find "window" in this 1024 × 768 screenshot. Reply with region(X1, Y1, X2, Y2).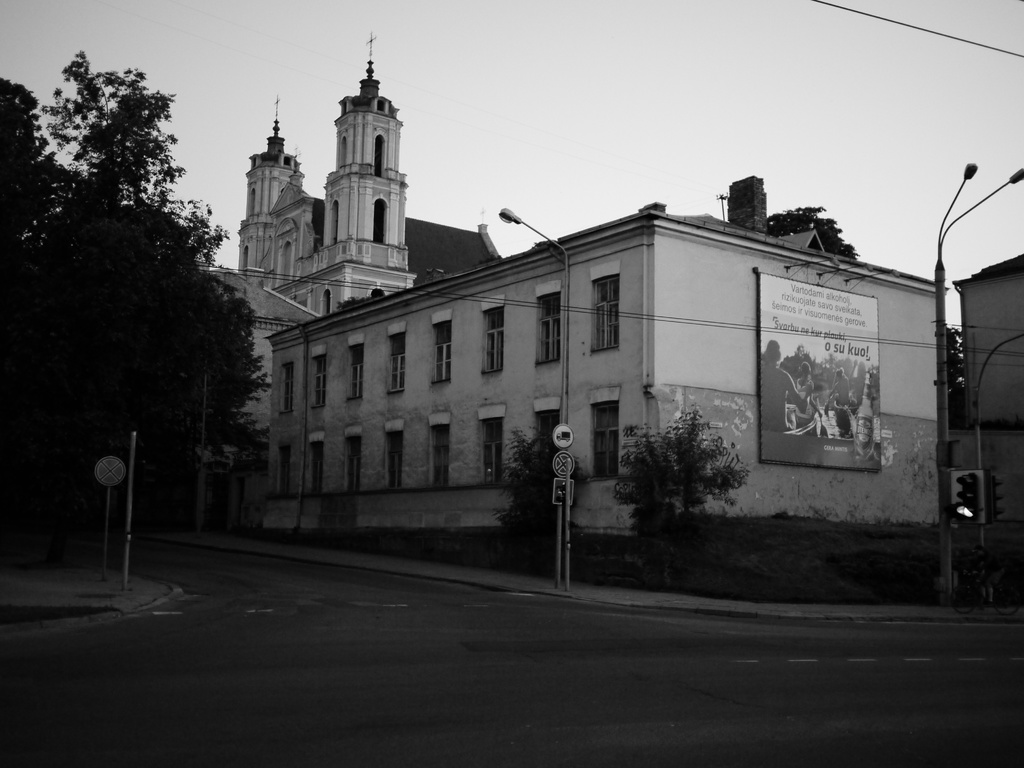
region(527, 289, 562, 362).
